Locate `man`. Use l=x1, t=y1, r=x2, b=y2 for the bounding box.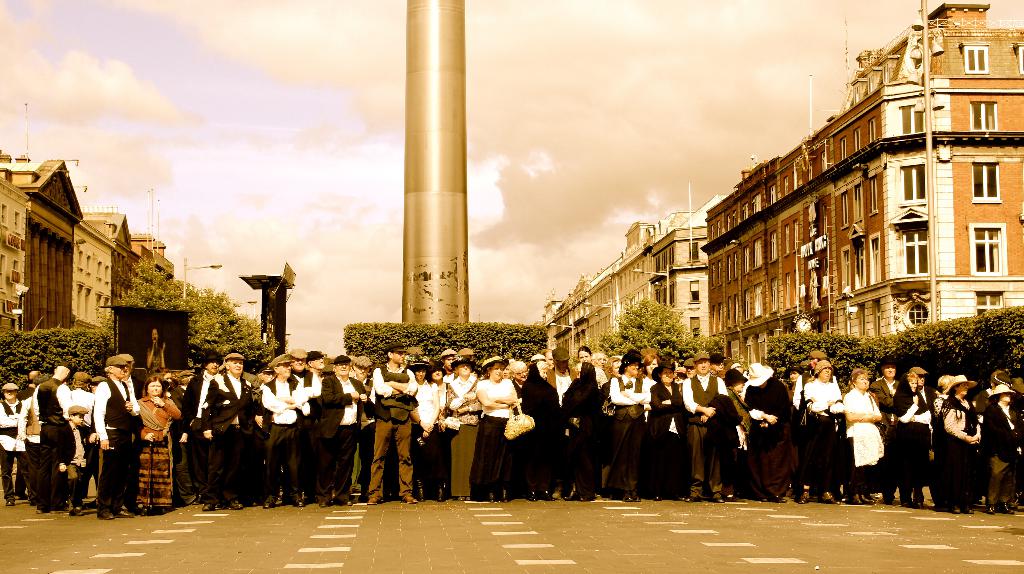
l=677, t=352, r=731, b=506.
